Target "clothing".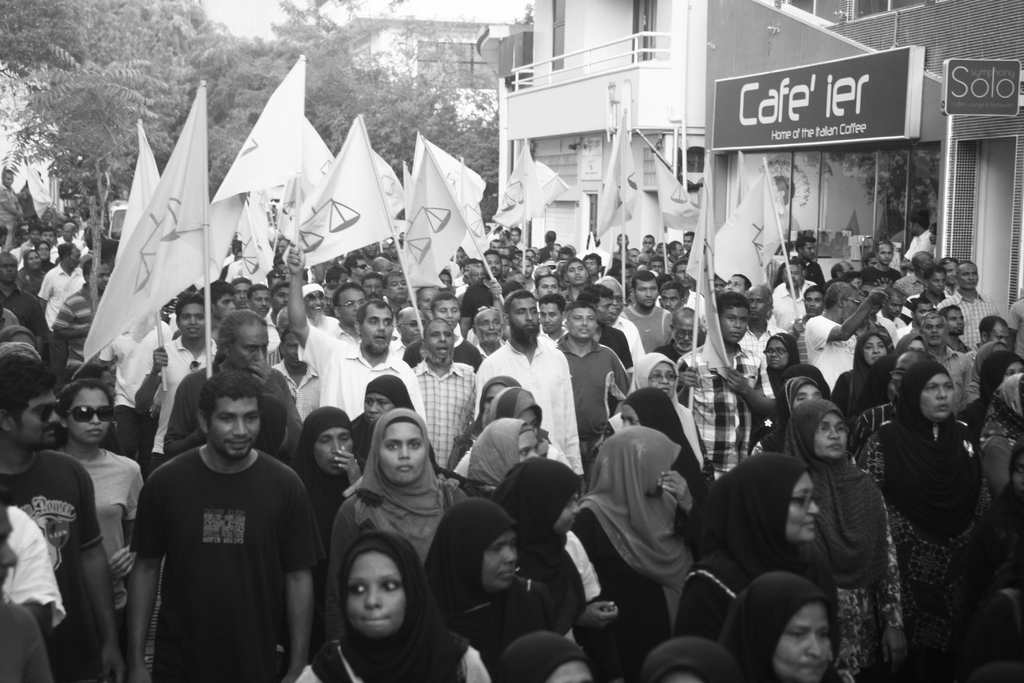
Target region: box=[3, 445, 93, 682].
